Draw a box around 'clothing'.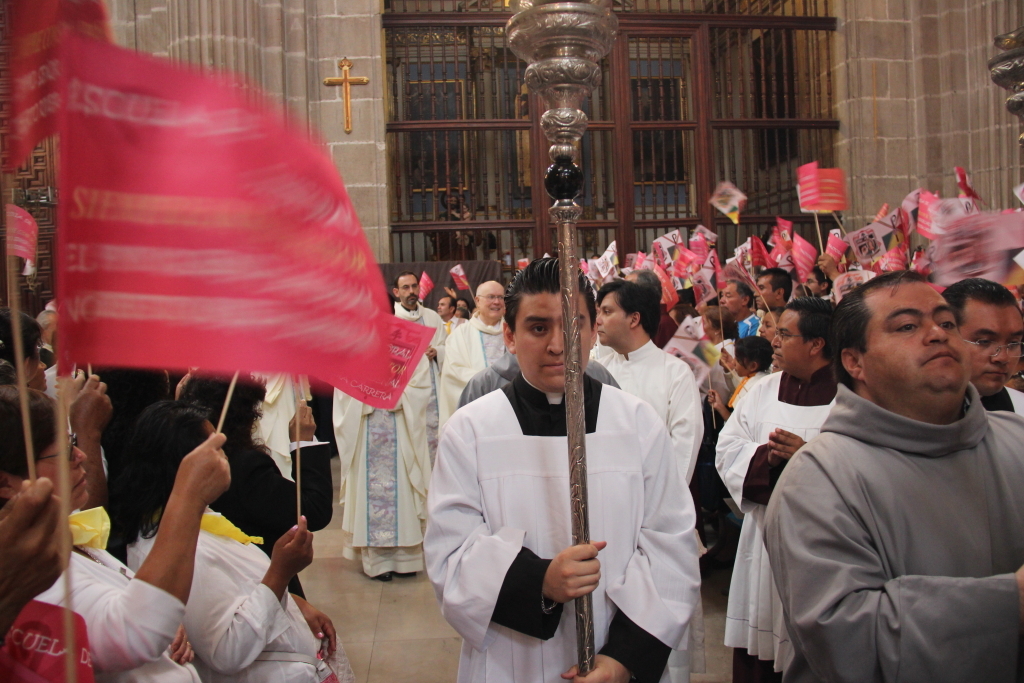
(x1=333, y1=298, x2=434, y2=590).
